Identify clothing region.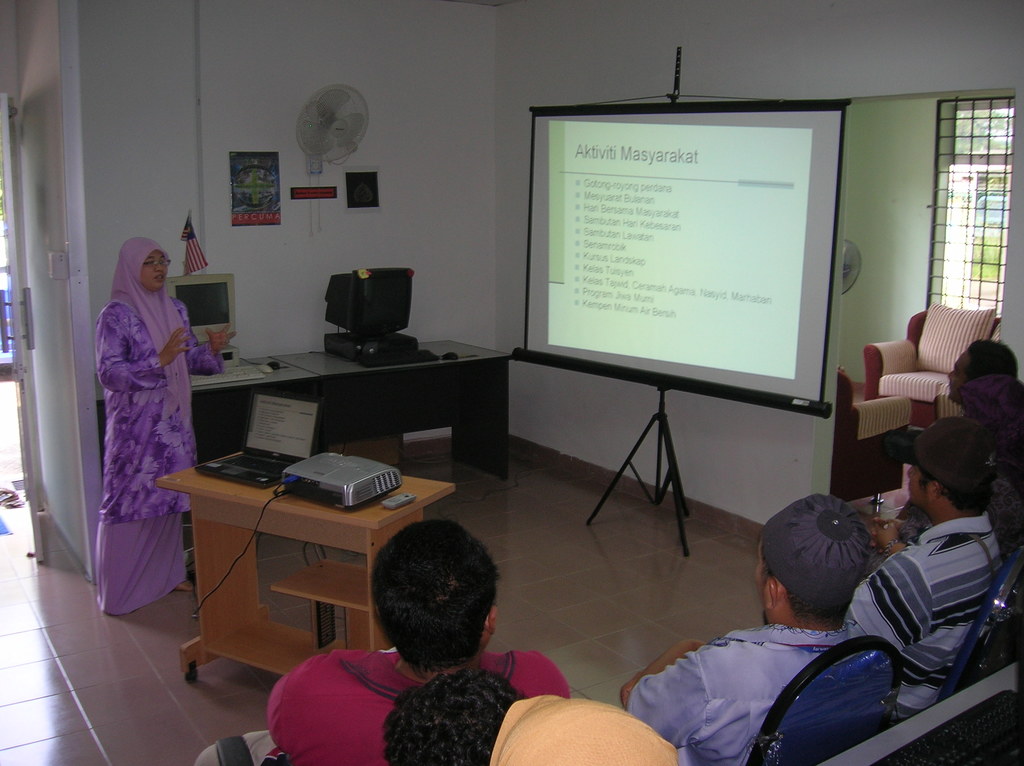
Region: (x1=846, y1=503, x2=1003, y2=738).
